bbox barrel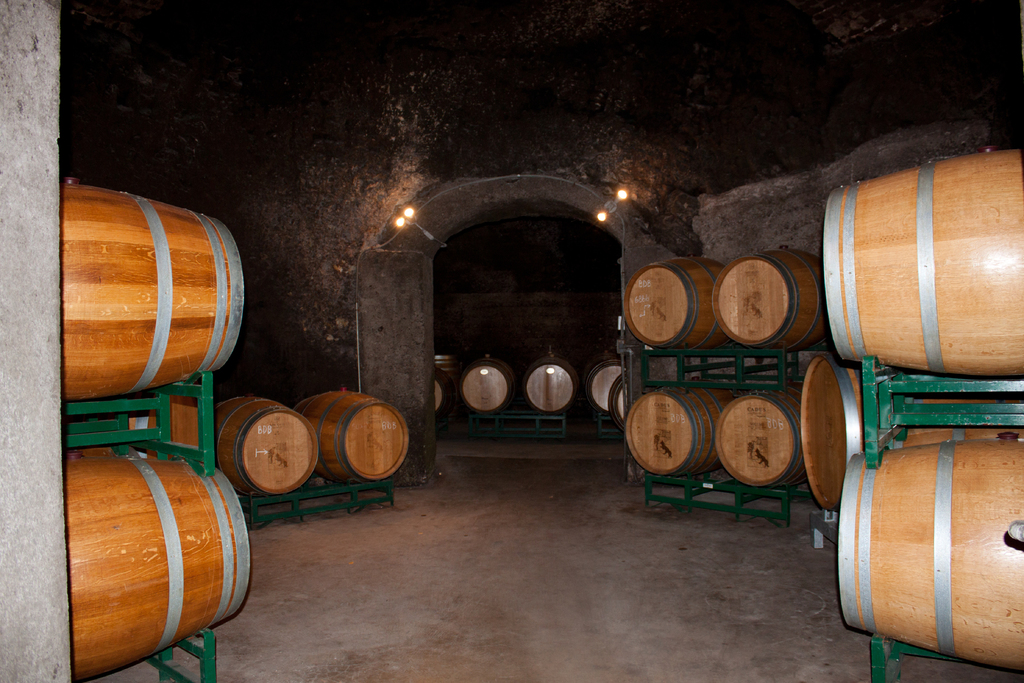
797, 357, 872, 504
